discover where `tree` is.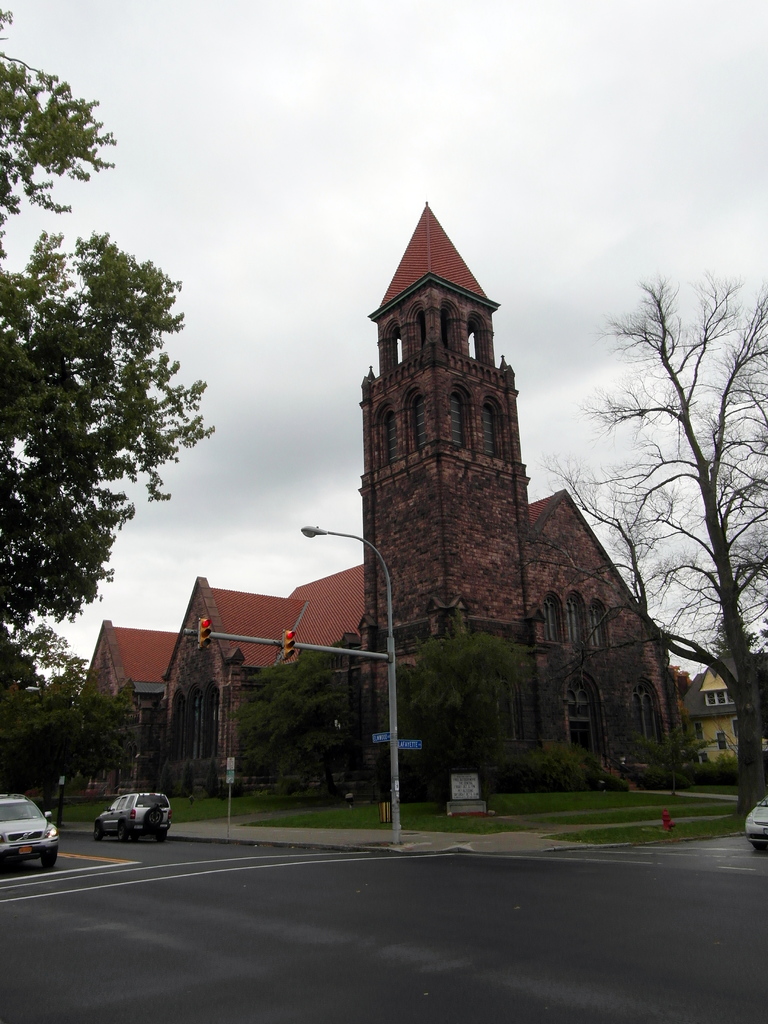
Discovered at BBox(387, 630, 531, 791).
